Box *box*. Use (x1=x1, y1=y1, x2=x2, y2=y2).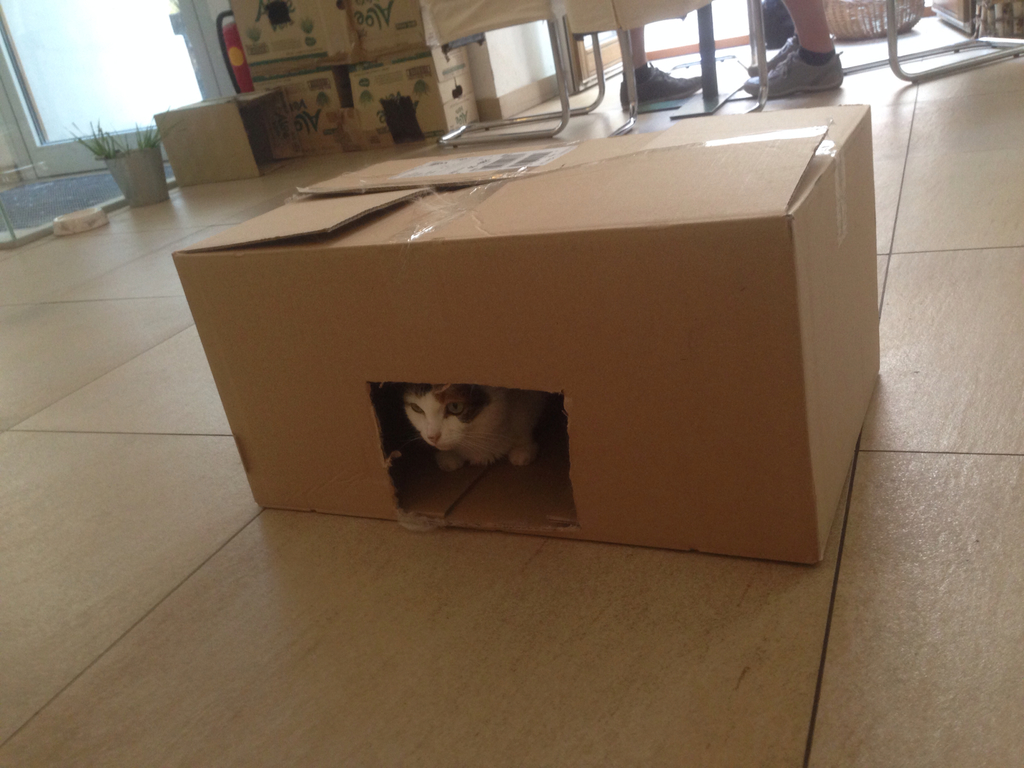
(x1=141, y1=82, x2=294, y2=177).
